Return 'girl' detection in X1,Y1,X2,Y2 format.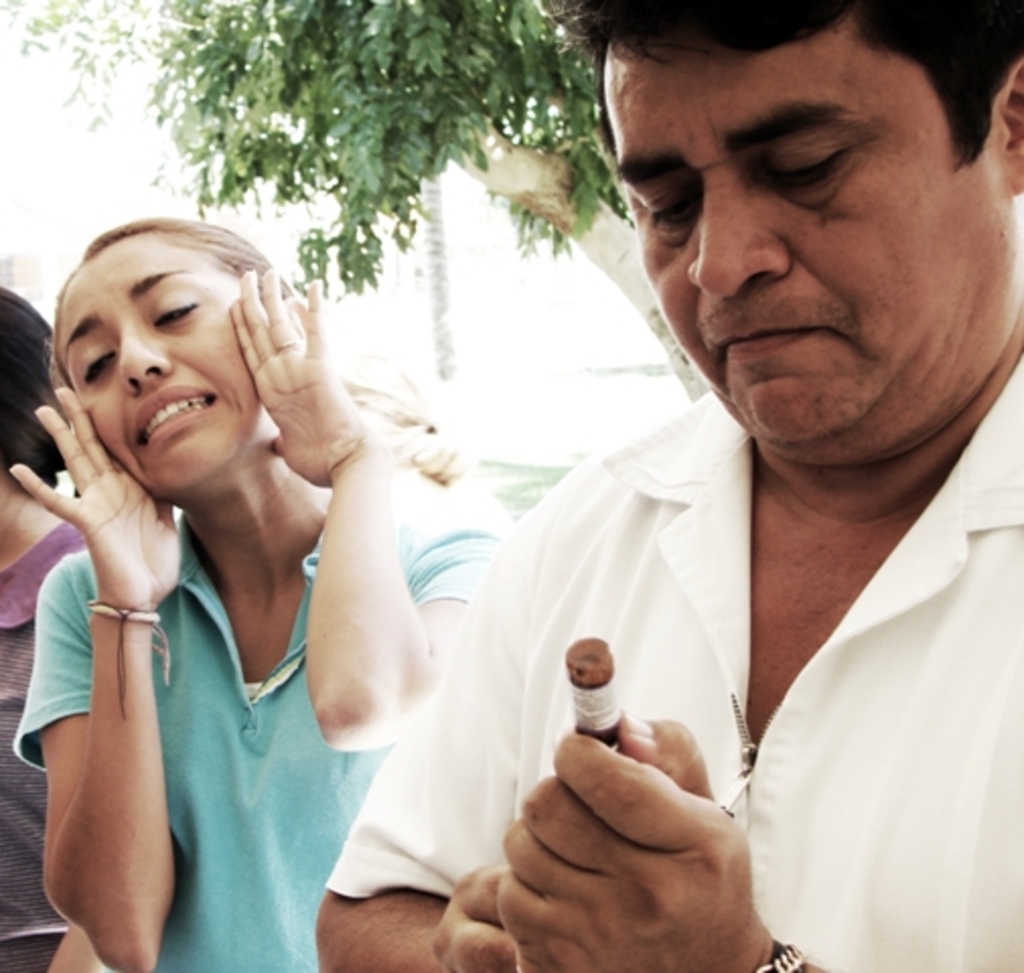
6,215,509,971.
